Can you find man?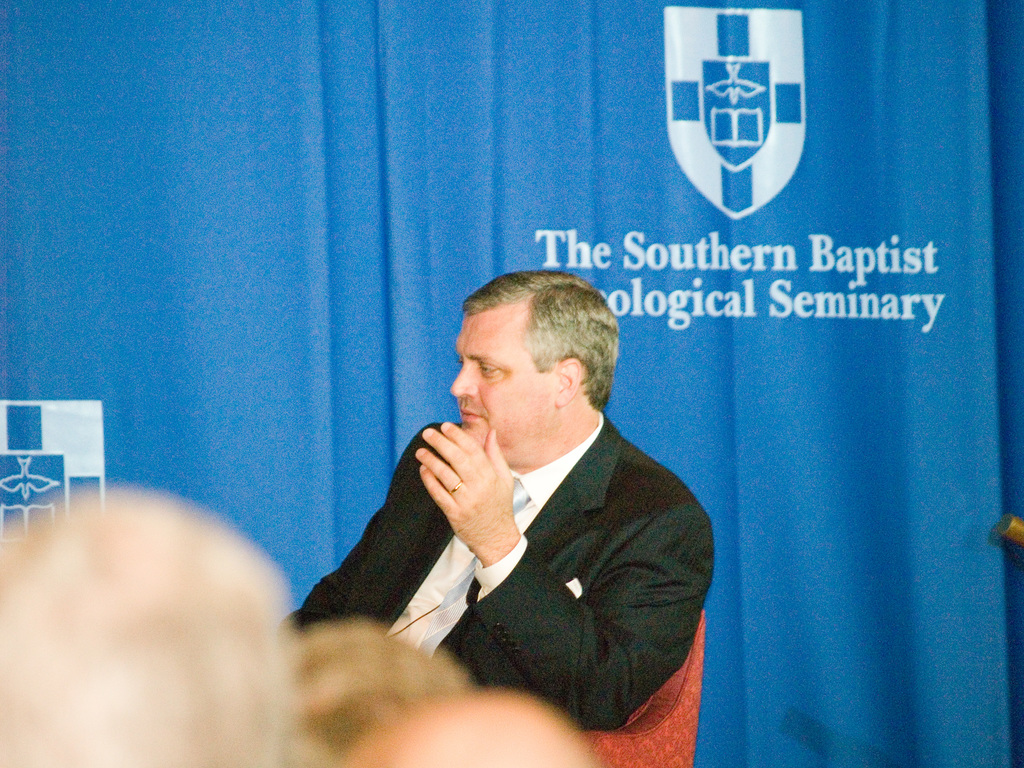
Yes, bounding box: 302, 247, 726, 763.
